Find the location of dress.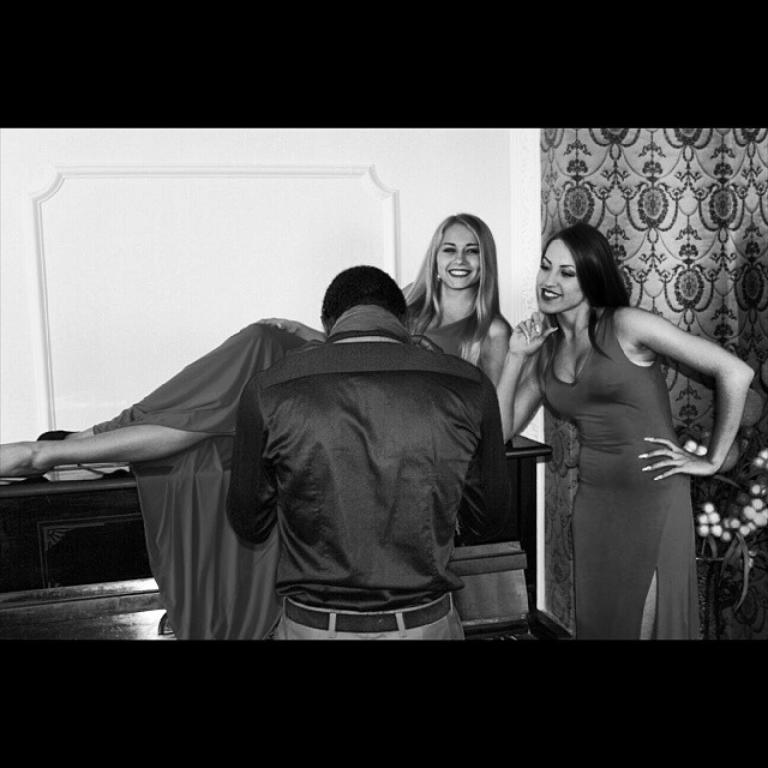
Location: (89,296,478,641).
